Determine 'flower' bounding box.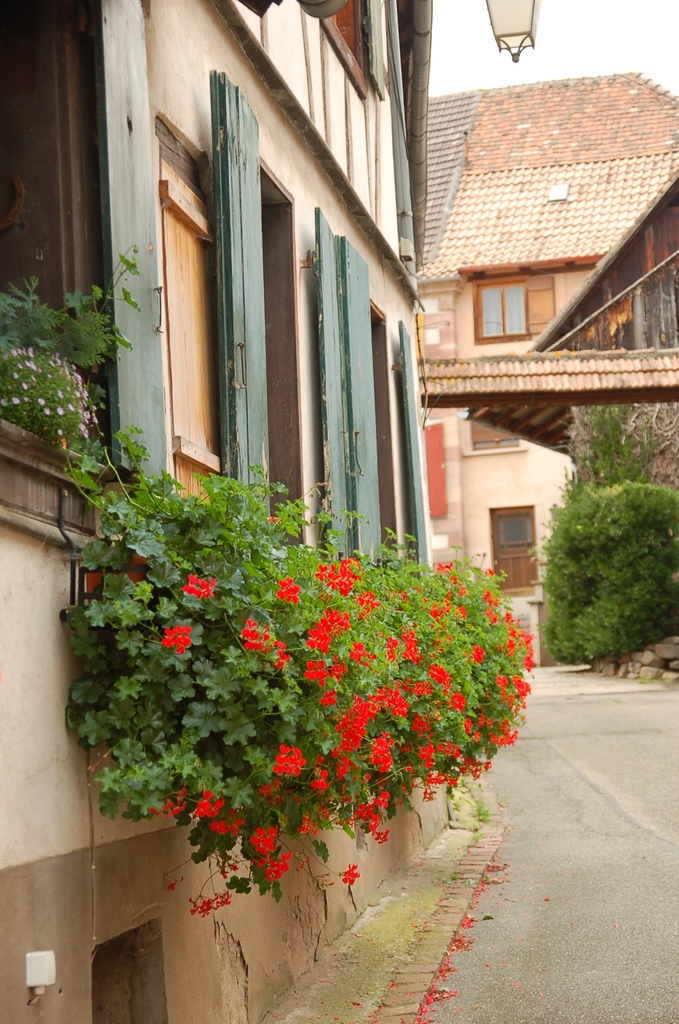
Determined: <bbox>178, 572, 217, 601</bbox>.
